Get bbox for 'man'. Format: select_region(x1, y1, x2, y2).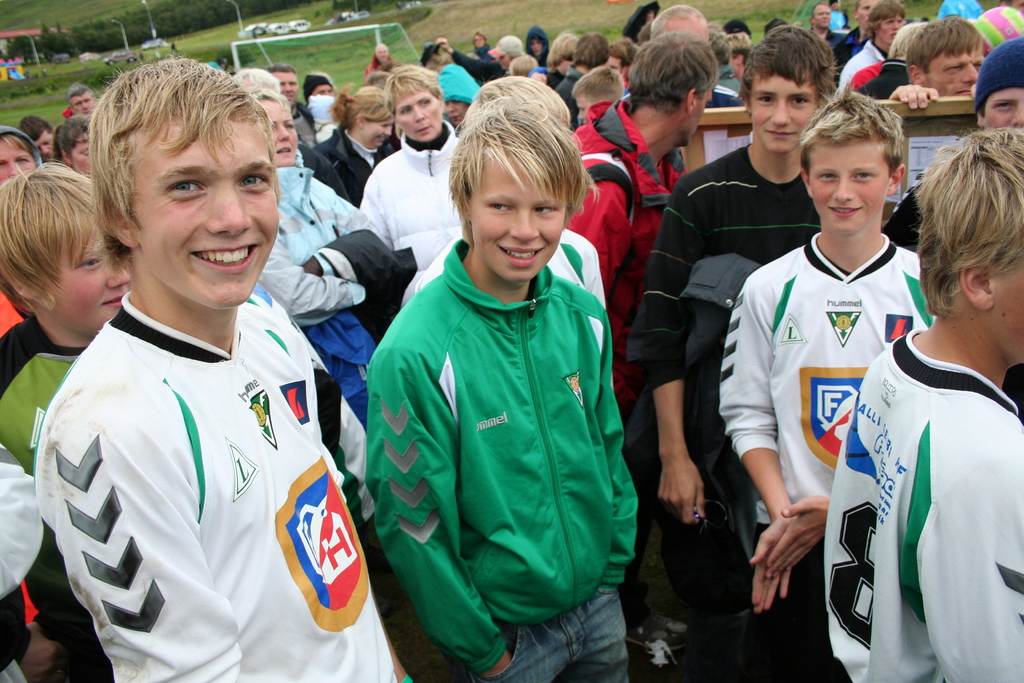
select_region(38, 51, 413, 682).
